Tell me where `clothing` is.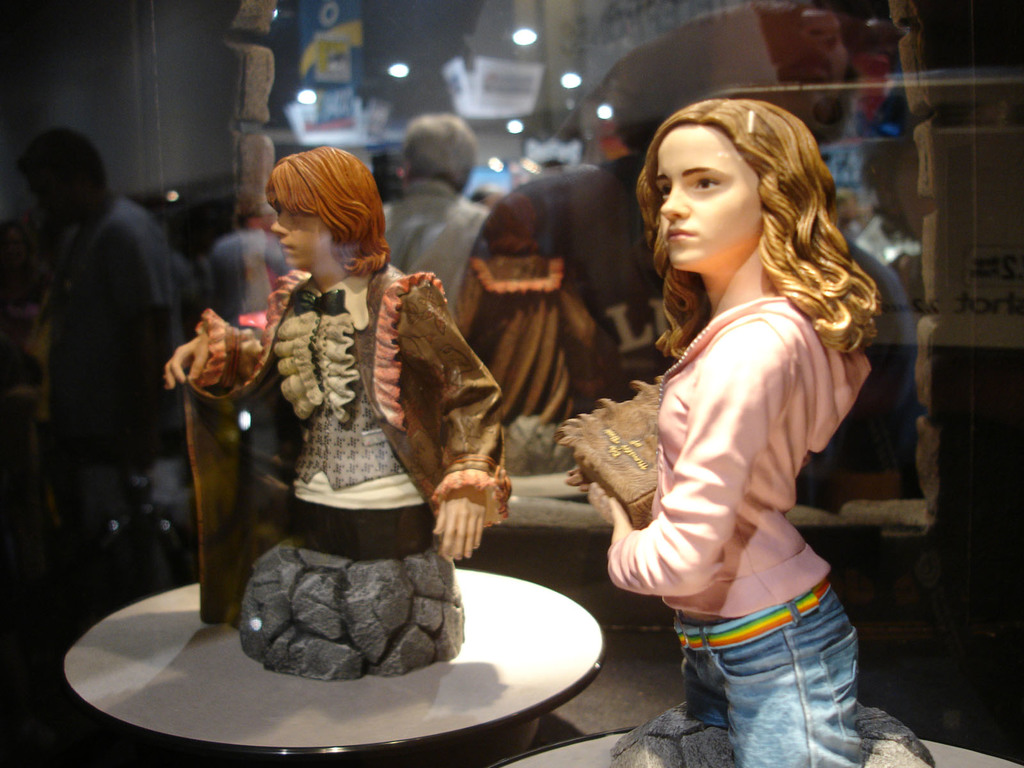
`clothing` is at {"left": 181, "top": 249, "right": 500, "bottom": 623}.
